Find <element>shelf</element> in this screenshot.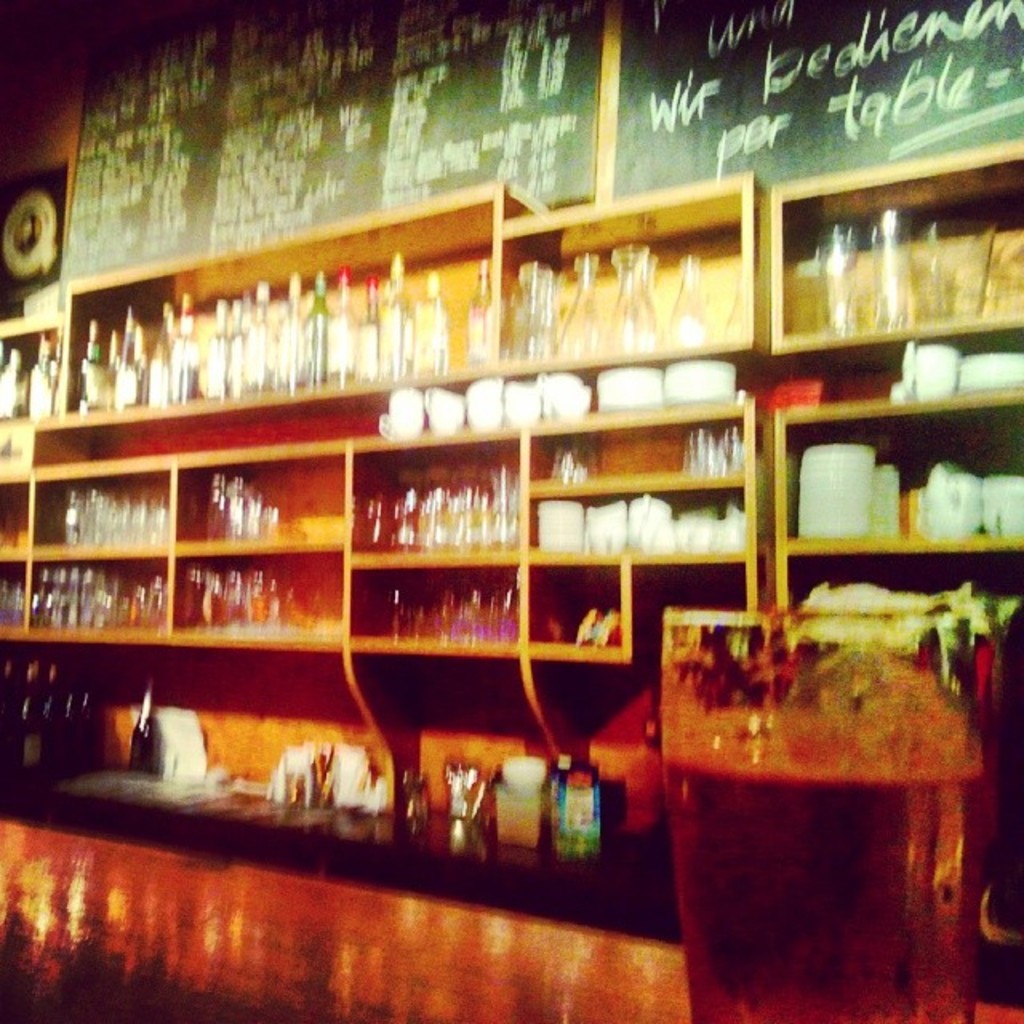
The bounding box for <element>shelf</element> is left=0, top=461, right=29, bottom=546.
